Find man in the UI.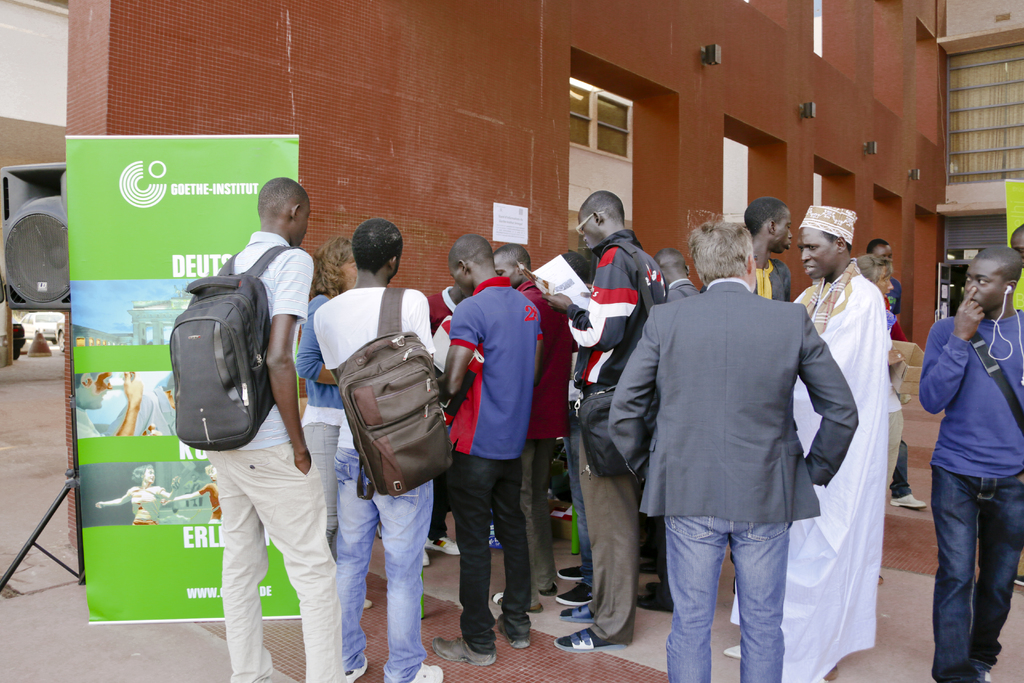
UI element at region(431, 233, 541, 671).
